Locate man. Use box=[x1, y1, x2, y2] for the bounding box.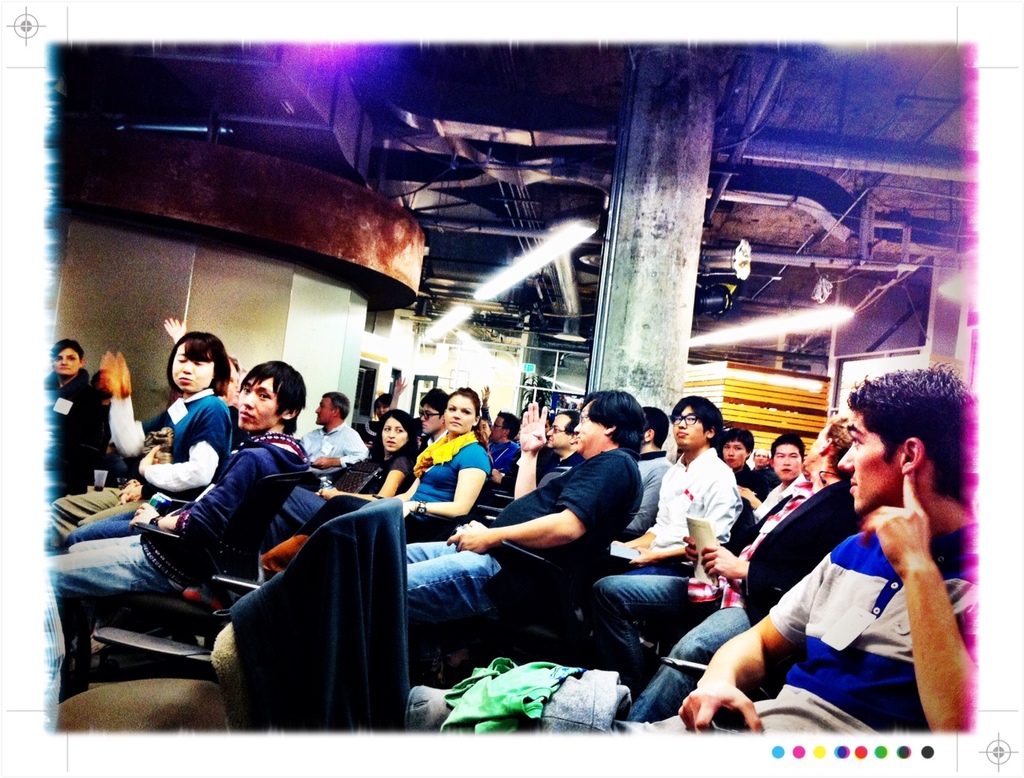
box=[417, 391, 450, 444].
